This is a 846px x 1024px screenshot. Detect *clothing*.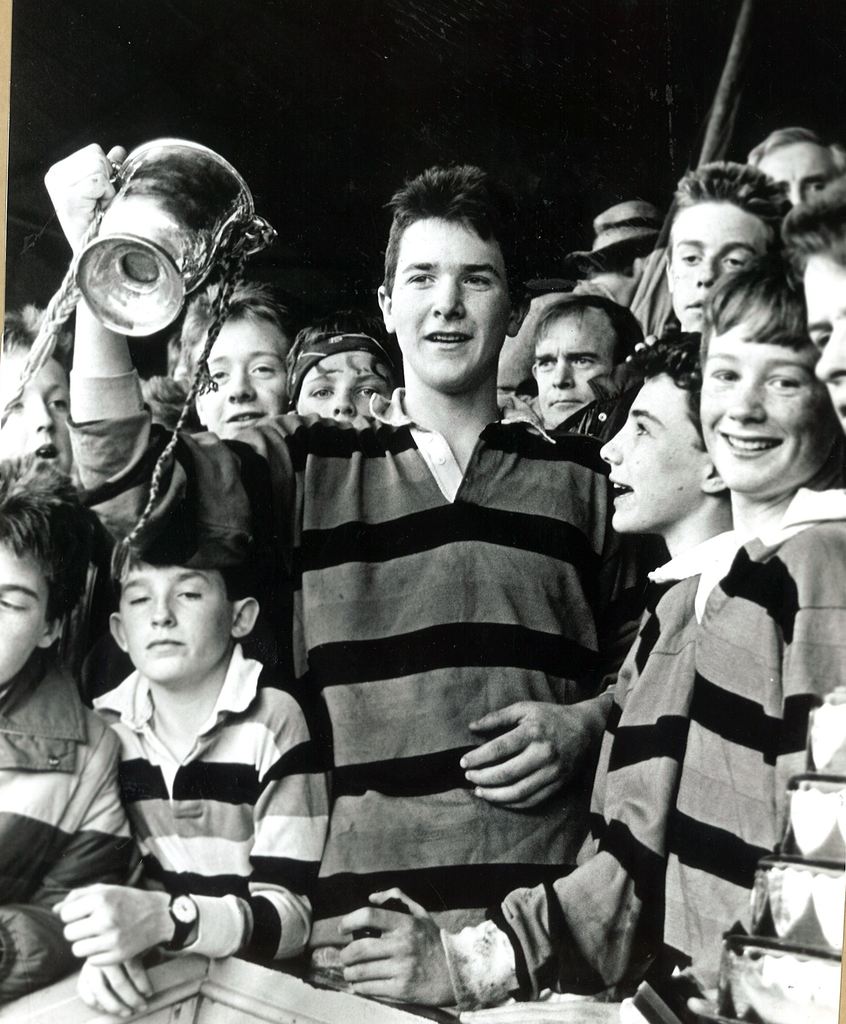
{"x1": 500, "y1": 278, "x2": 619, "y2": 414}.
